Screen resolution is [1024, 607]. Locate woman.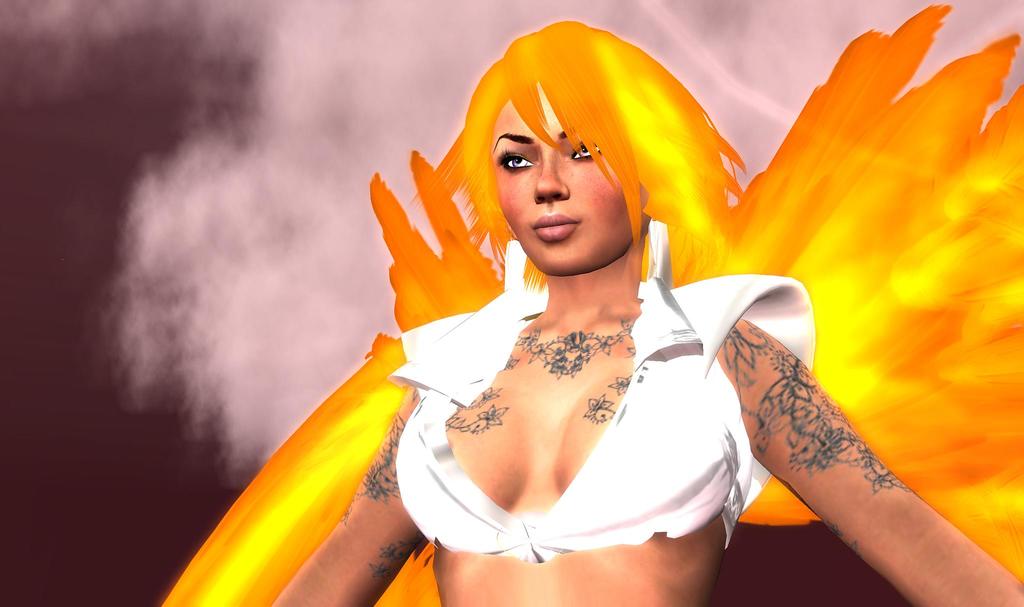
box=[243, 22, 916, 590].
